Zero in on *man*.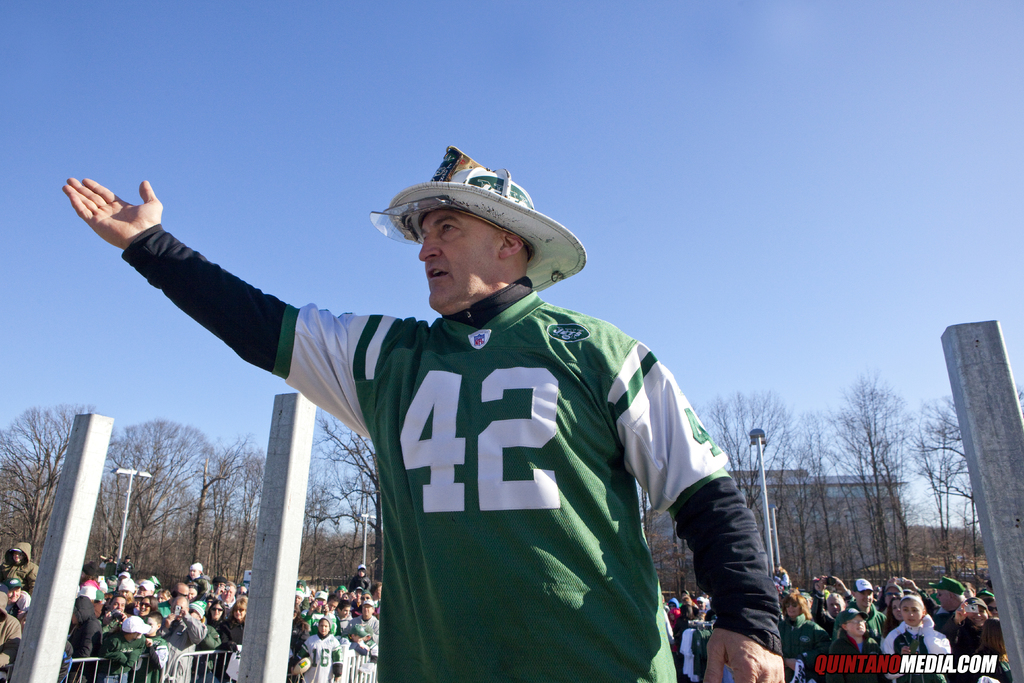
Zeroed in: [65,145,785,682].
